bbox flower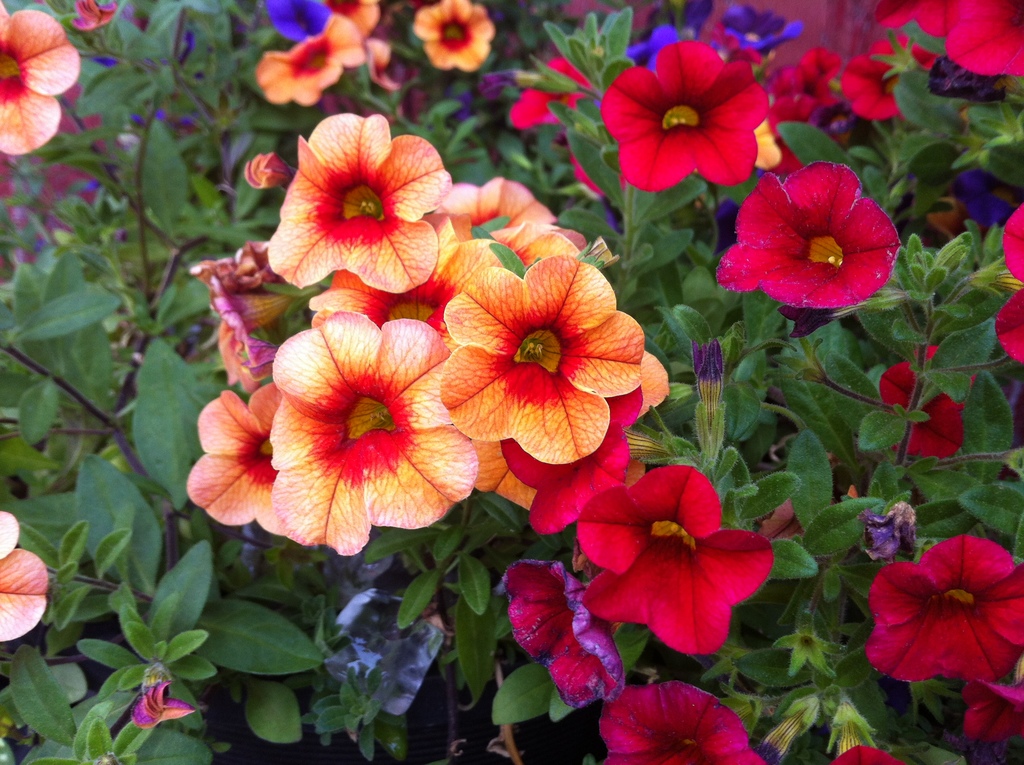
pyautogui.locateOnScreen(756, 92, 828, 168)
